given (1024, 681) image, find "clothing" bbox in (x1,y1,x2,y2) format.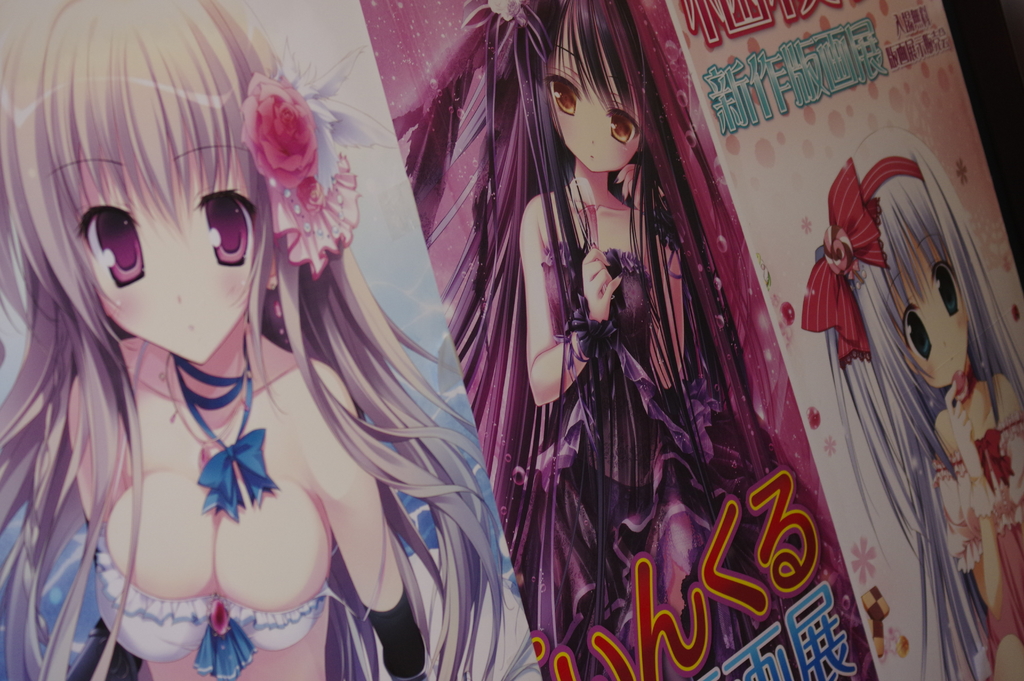
(535,236,744,680).
